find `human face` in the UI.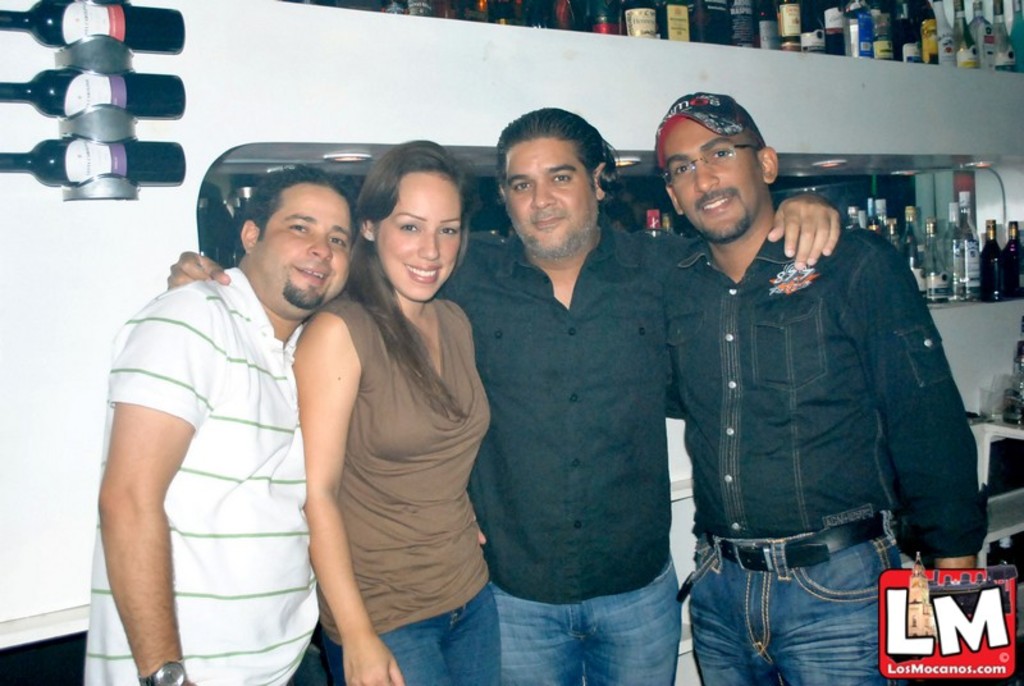
UI element at (left=664, top=110, right=769, bottom=247).
